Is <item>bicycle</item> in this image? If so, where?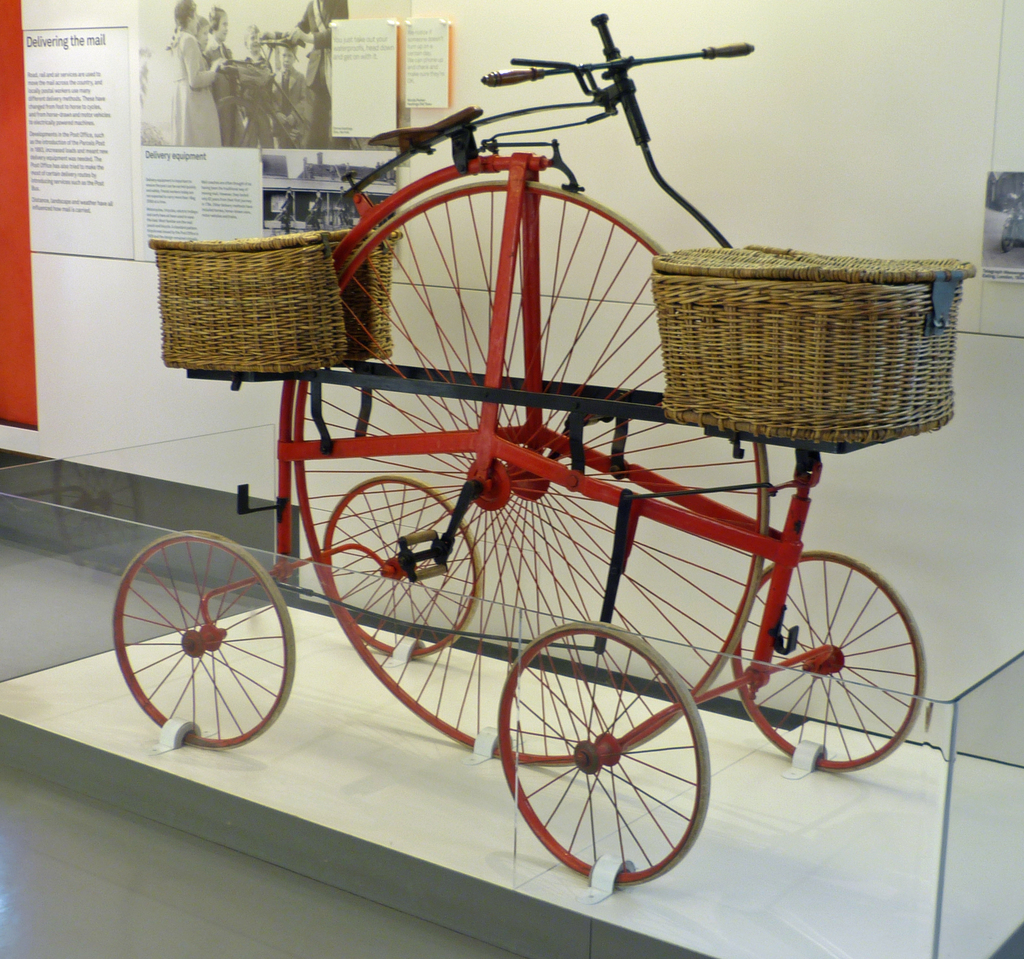
Yes, at l=109, t=9, r=980, b=903.
